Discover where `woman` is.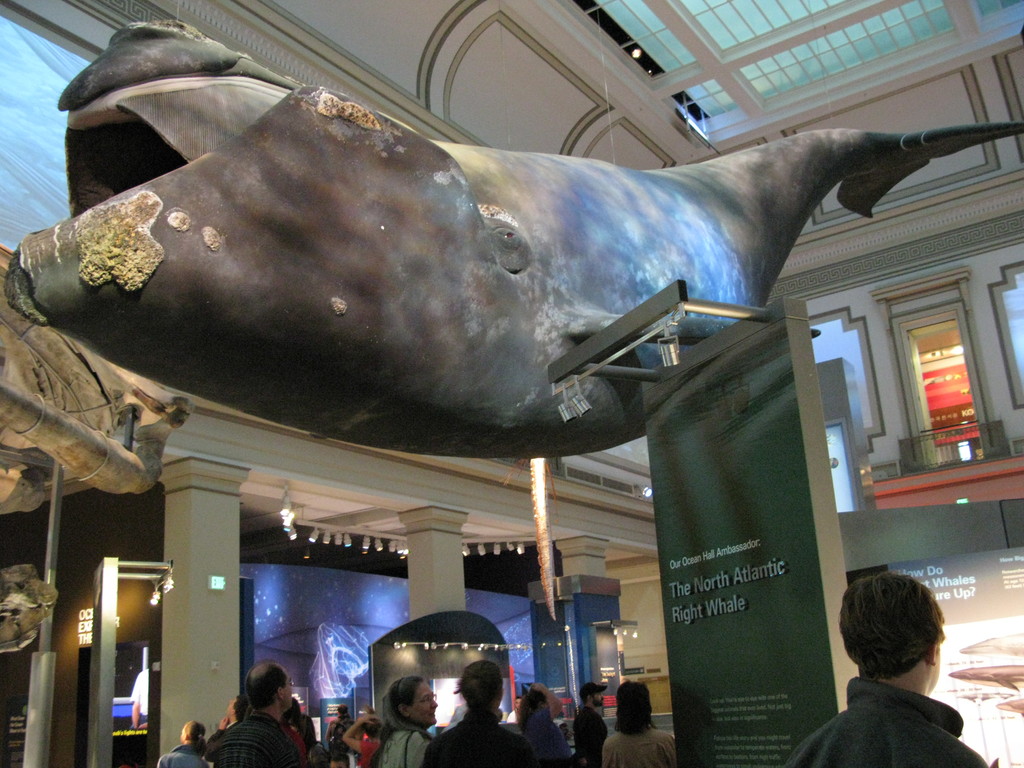
Discovered at Rect(602, 685, 676, 767).
